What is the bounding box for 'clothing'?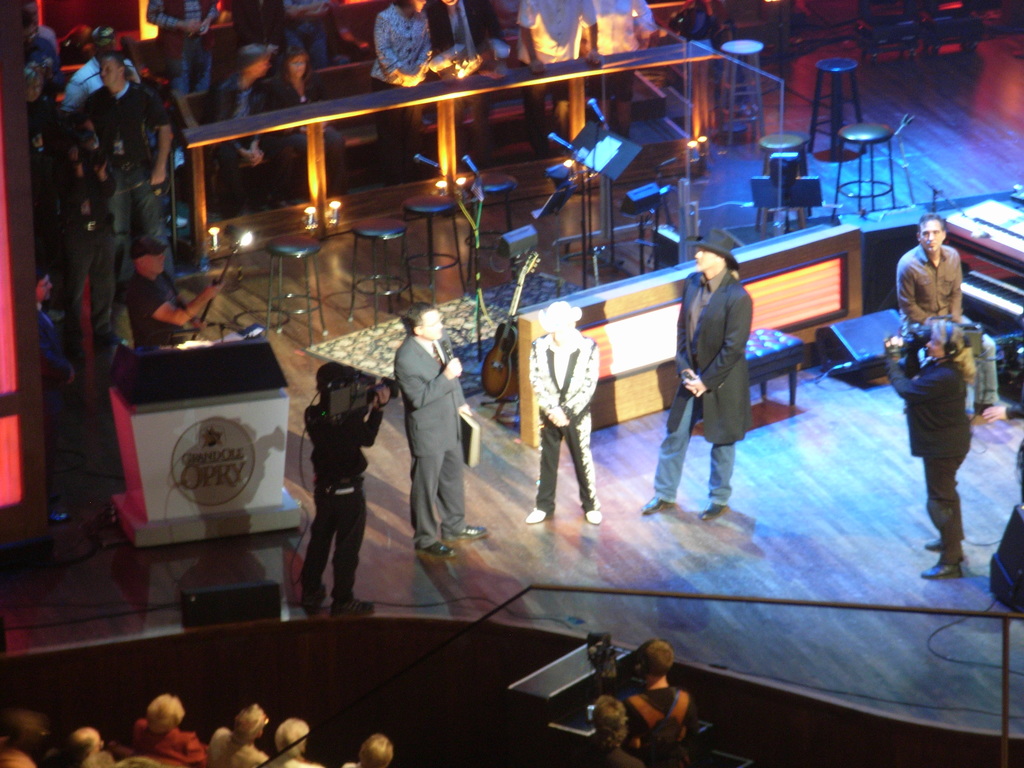
locate(622, 684, 710, 767).
